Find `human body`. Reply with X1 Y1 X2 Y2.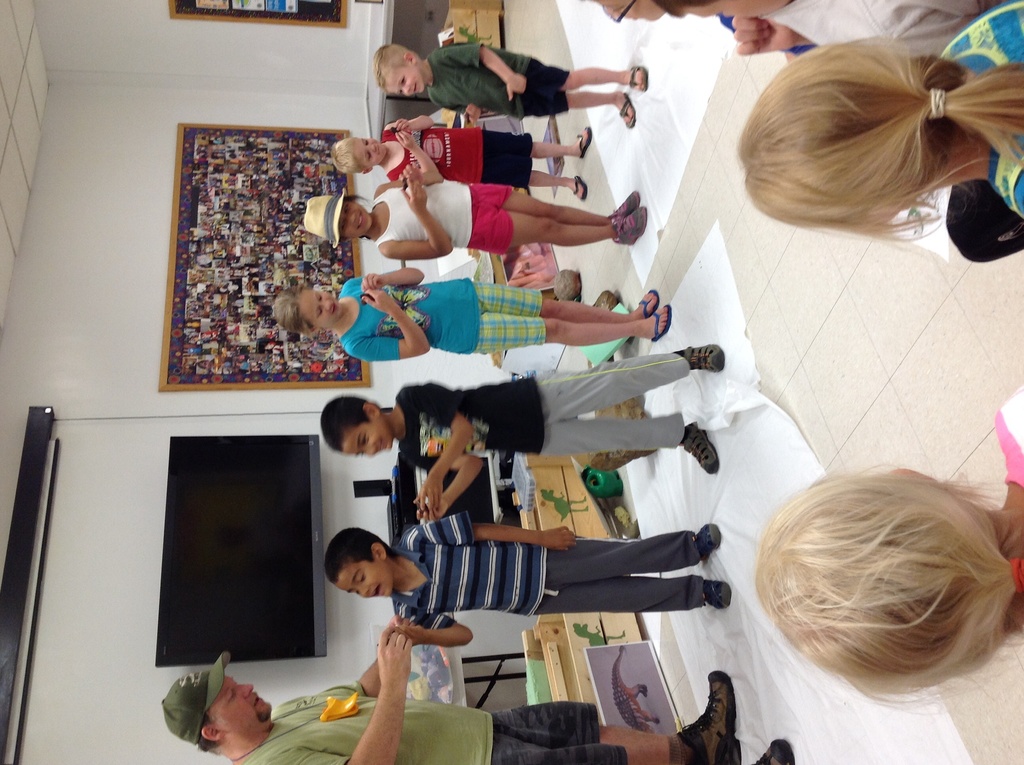
369 37 643 132.
